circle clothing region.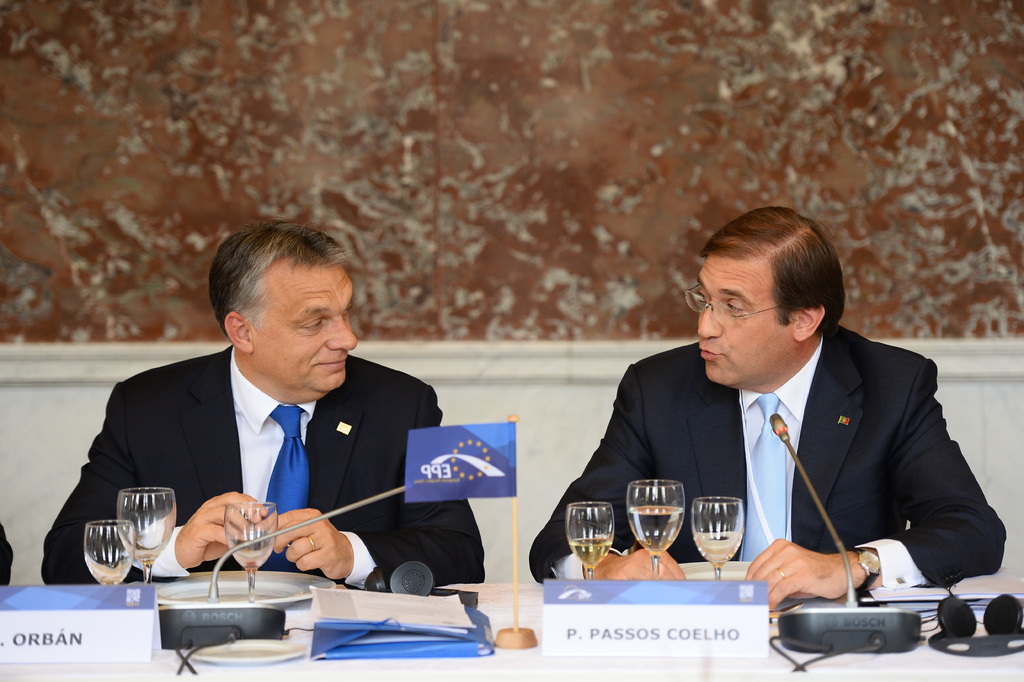
Region: {"x1": 566, "y1": 295, "x2": 989, "y2": 610}.
